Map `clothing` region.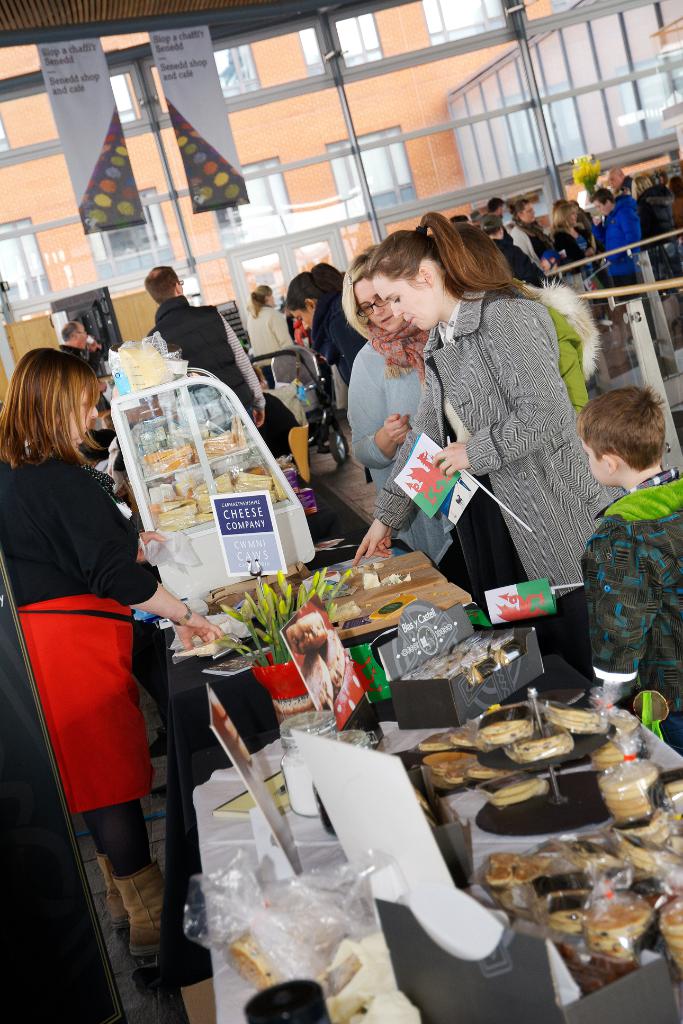
Mapped to bbox=(242, 292, 286, 351).
